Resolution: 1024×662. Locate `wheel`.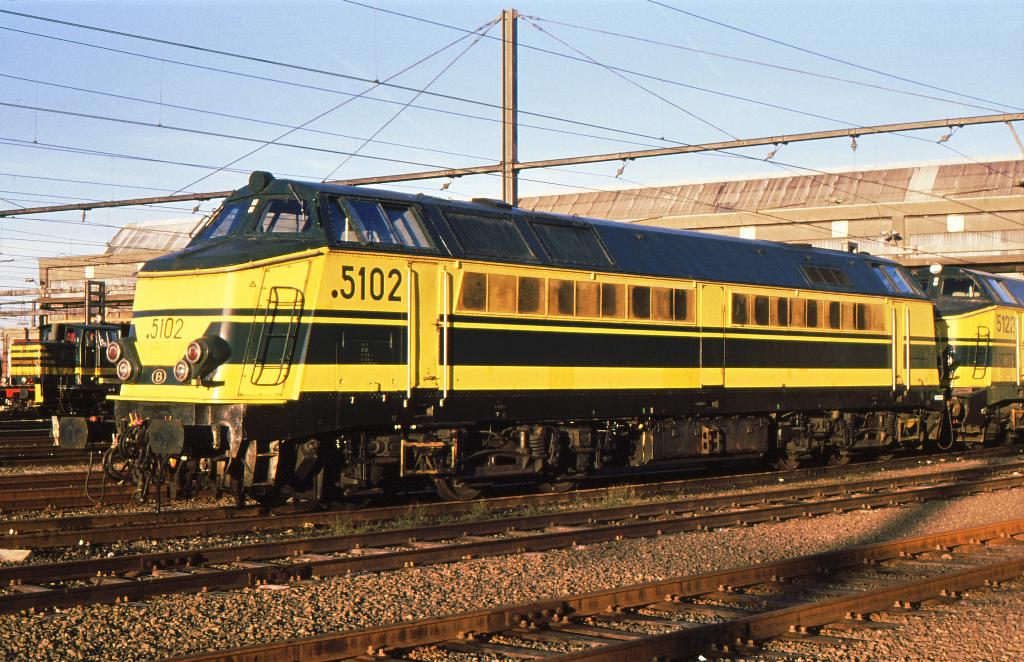
[323,495,369,511].
